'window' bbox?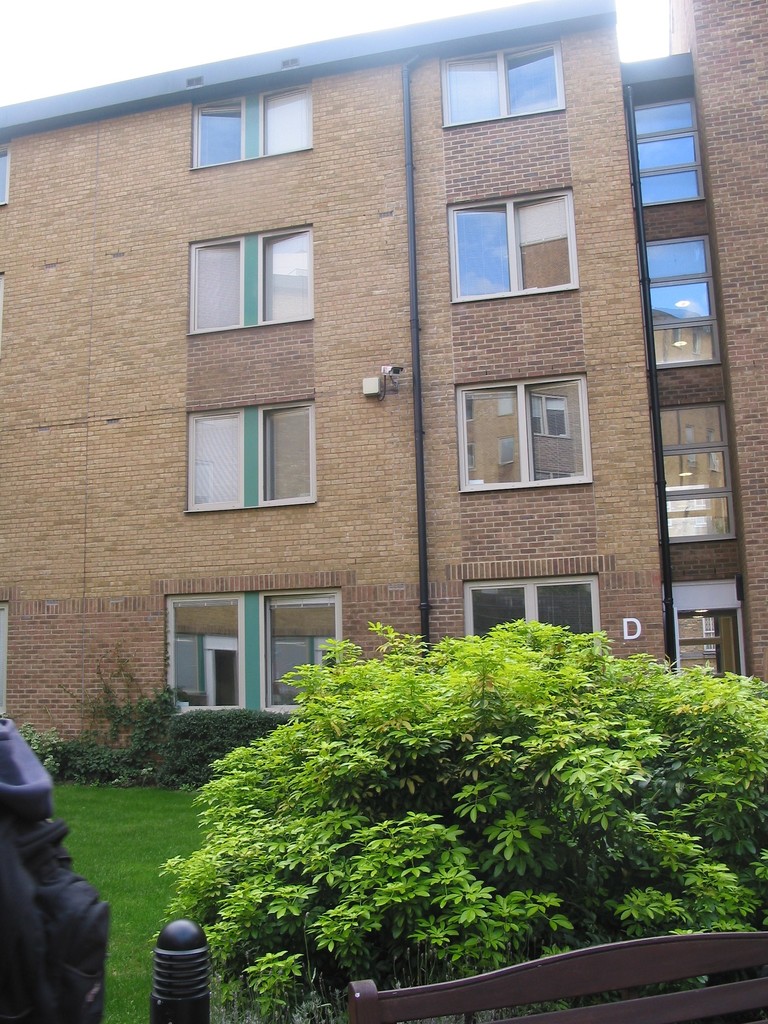
(456,376,592,495)
